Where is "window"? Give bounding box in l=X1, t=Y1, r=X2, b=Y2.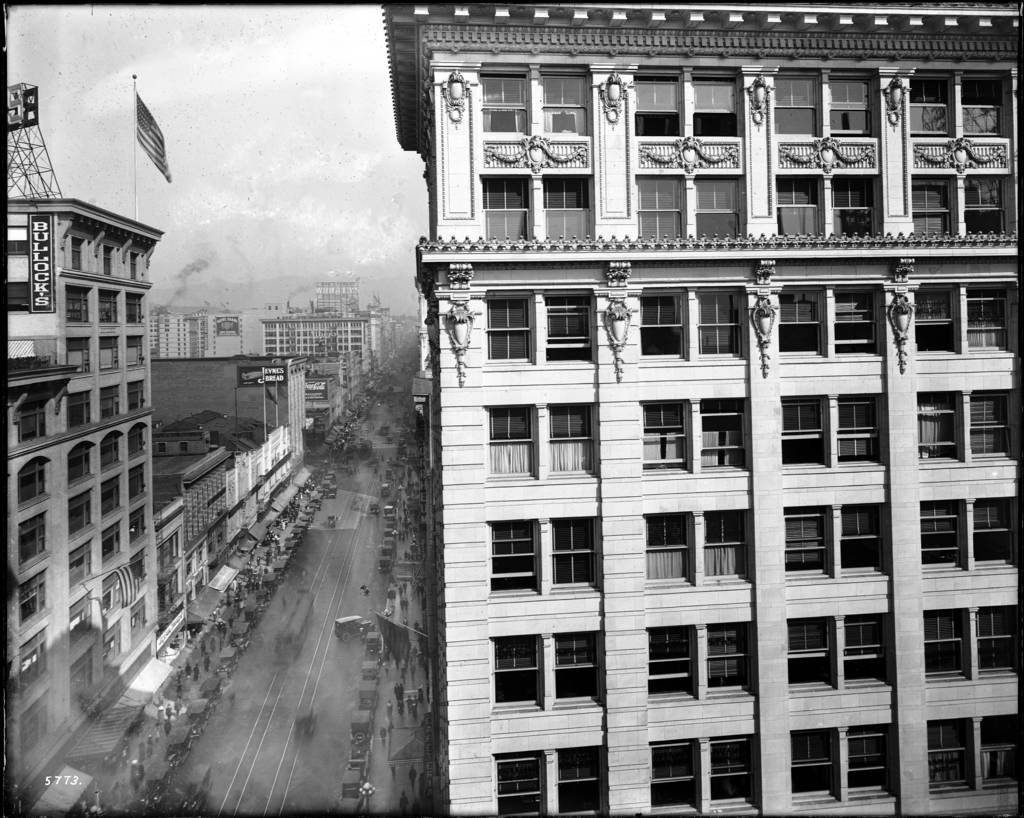
l=972, t=390, r=1011, b=454.
